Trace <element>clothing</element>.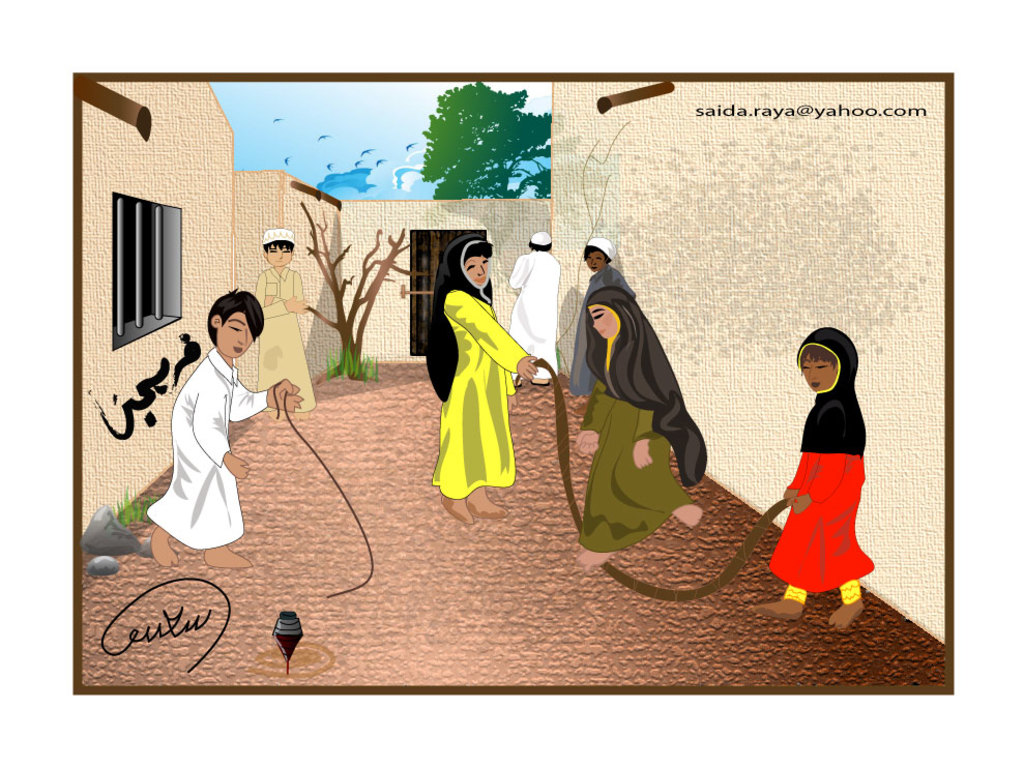
Traced to bbox=[505, 255, 568, 375].
